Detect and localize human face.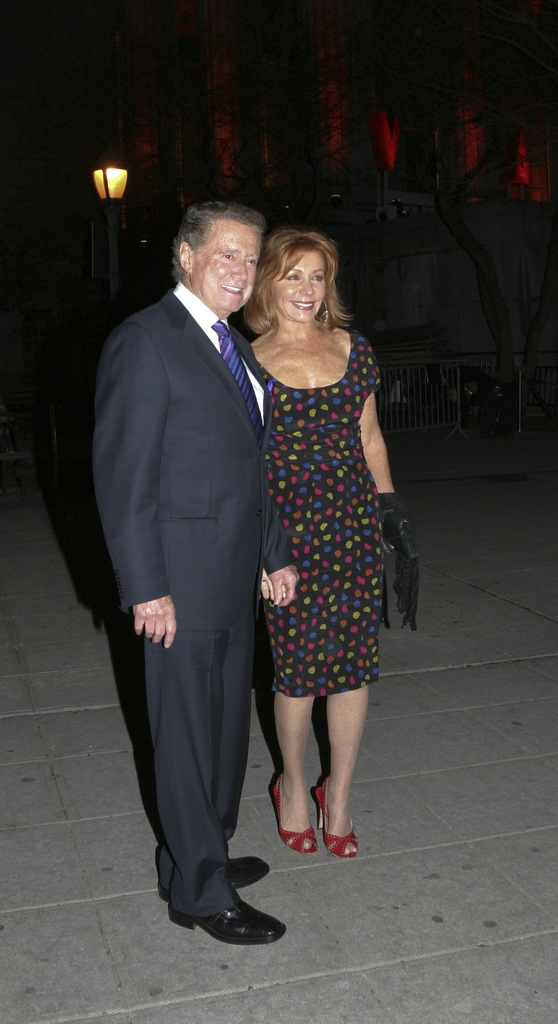
Localized at bbox=[271, 257, 325, 323].
